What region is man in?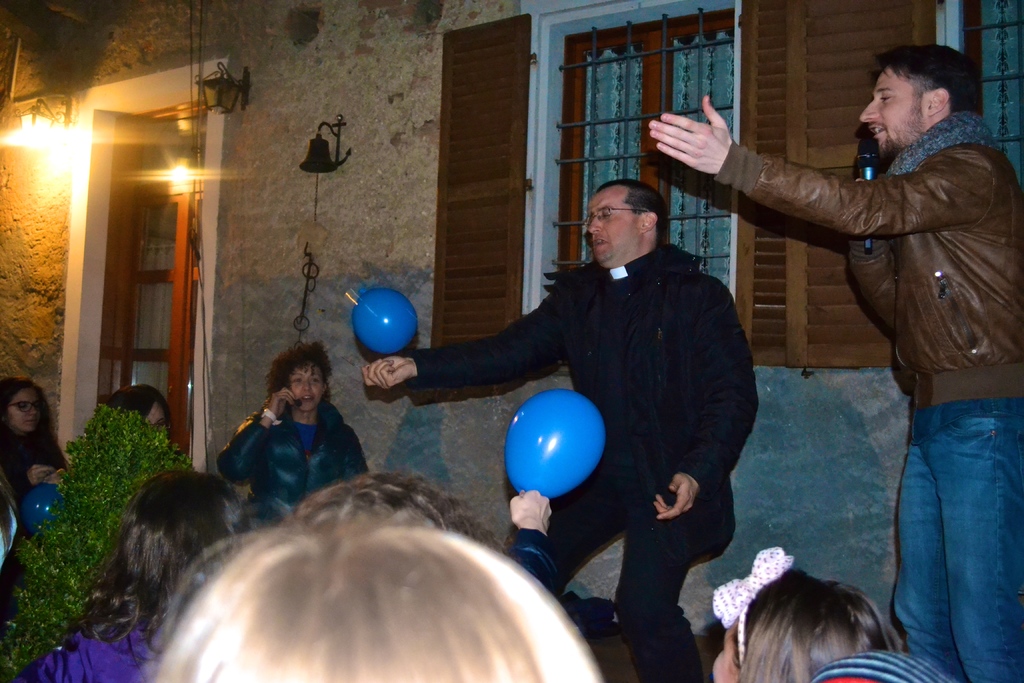
<region>362, 174, 760, 682</region>.
